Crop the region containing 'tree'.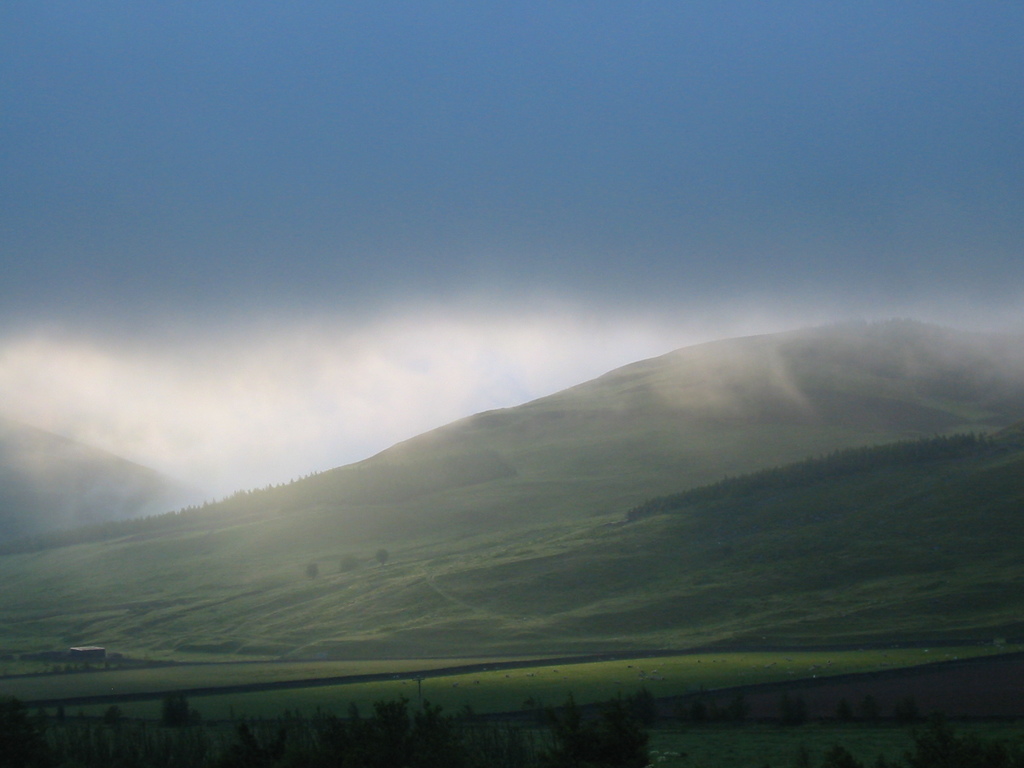
Crop region: (335,550,361,580).
